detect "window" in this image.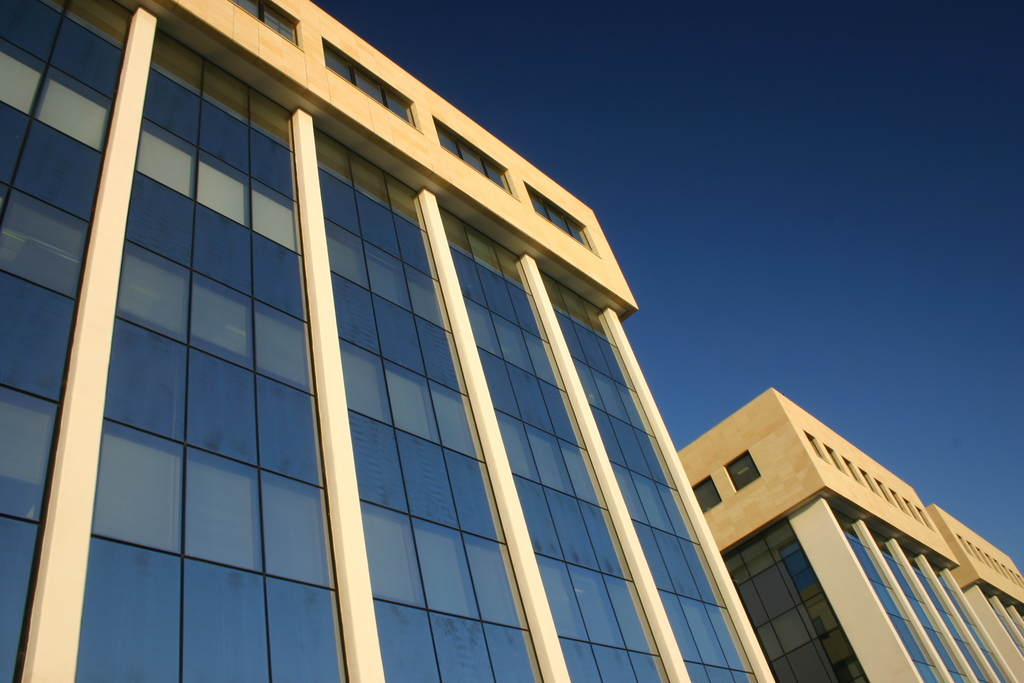
Detection: left=230, top=0, right=301, bottom=44.
